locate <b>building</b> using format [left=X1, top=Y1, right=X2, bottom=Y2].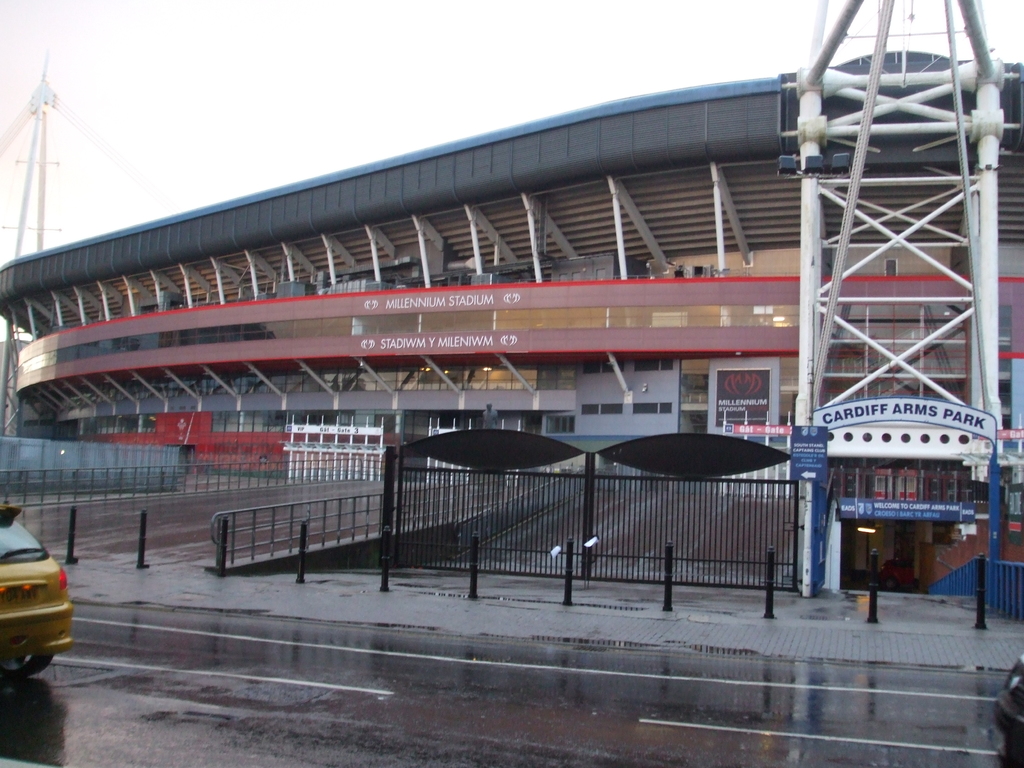
[left=0, top=47, right=1023, bottom=490].
